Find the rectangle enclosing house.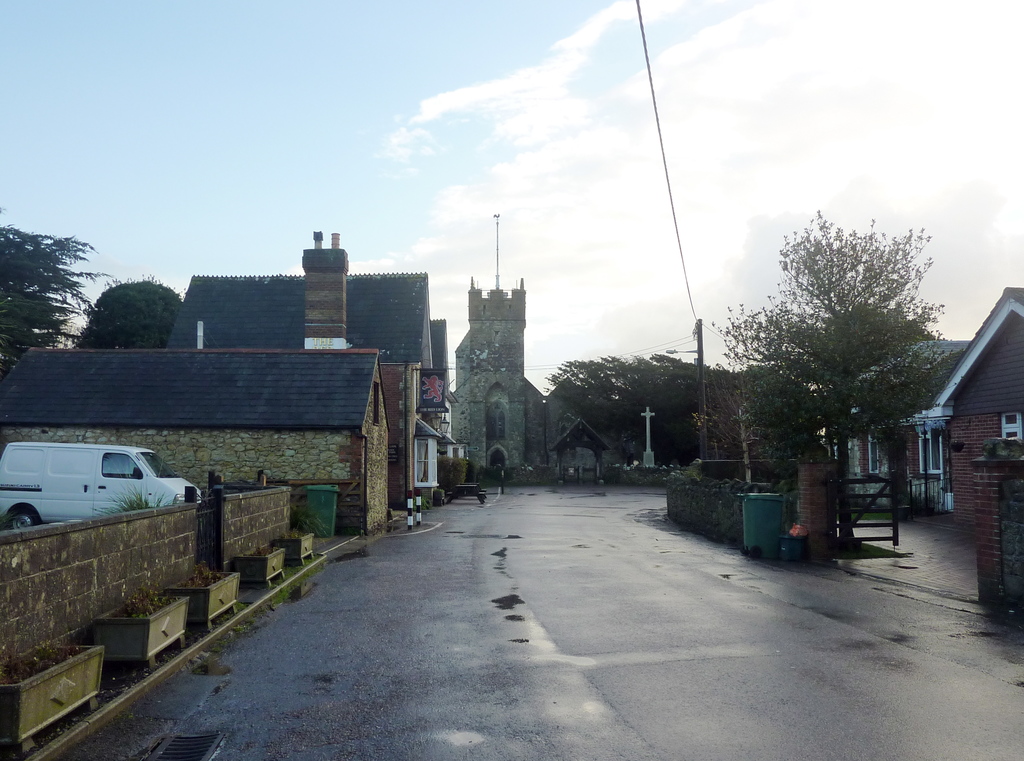
region(165, 230, 434, 520).
